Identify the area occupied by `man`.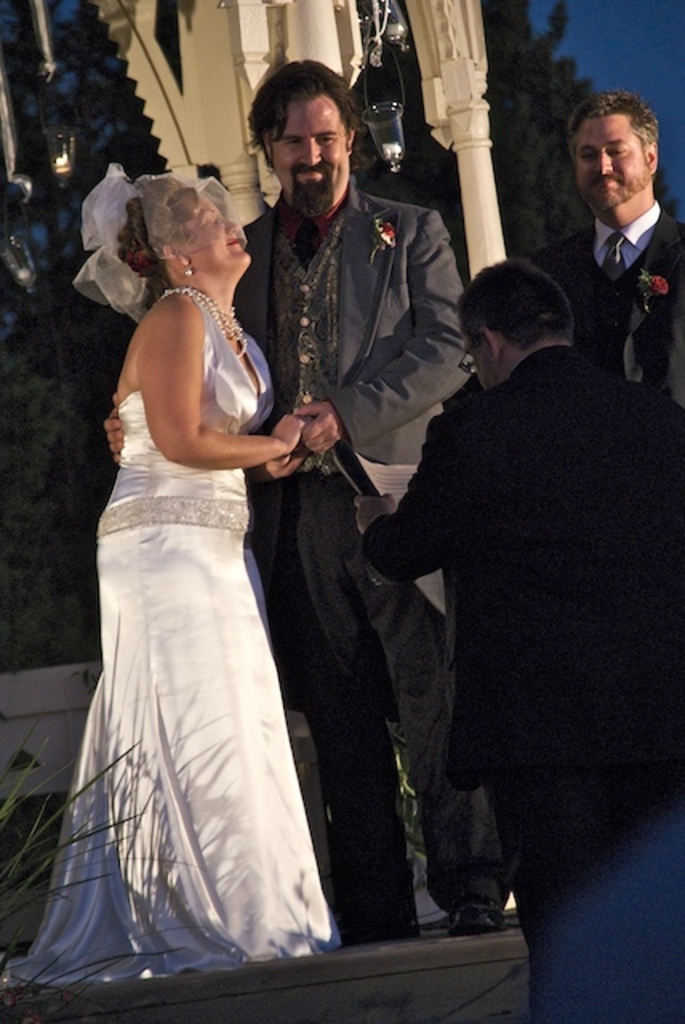
Area: region(93, 56, 512, 944).
